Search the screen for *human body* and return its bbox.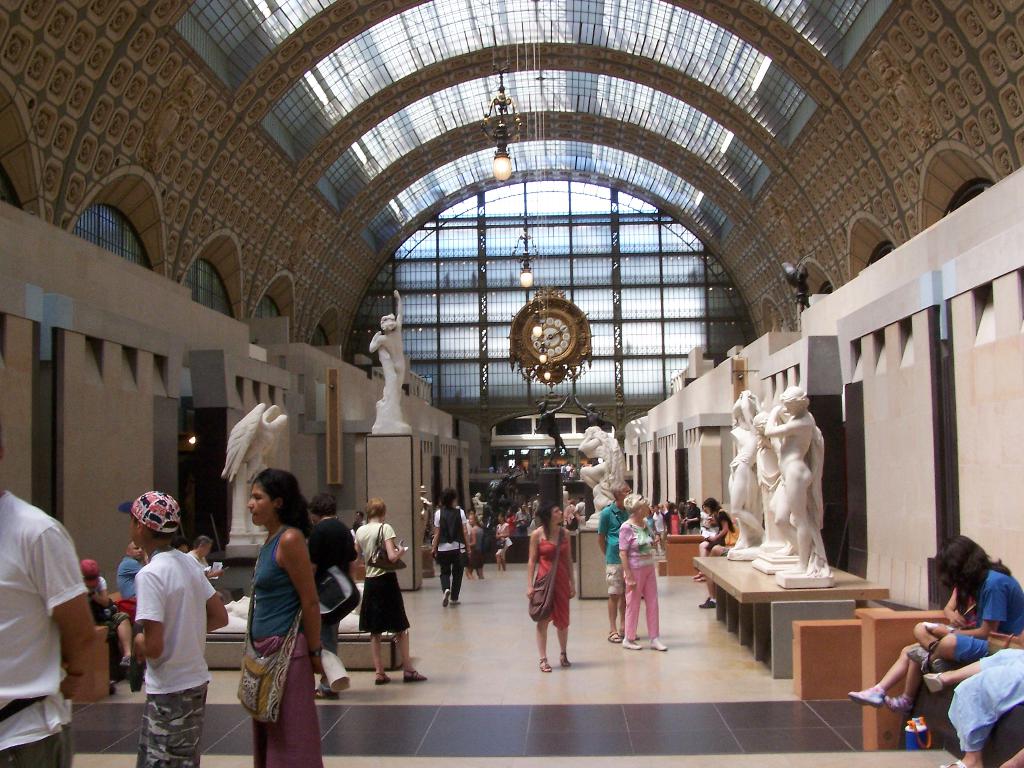
Found: crop(366, 289, 408, 401).
